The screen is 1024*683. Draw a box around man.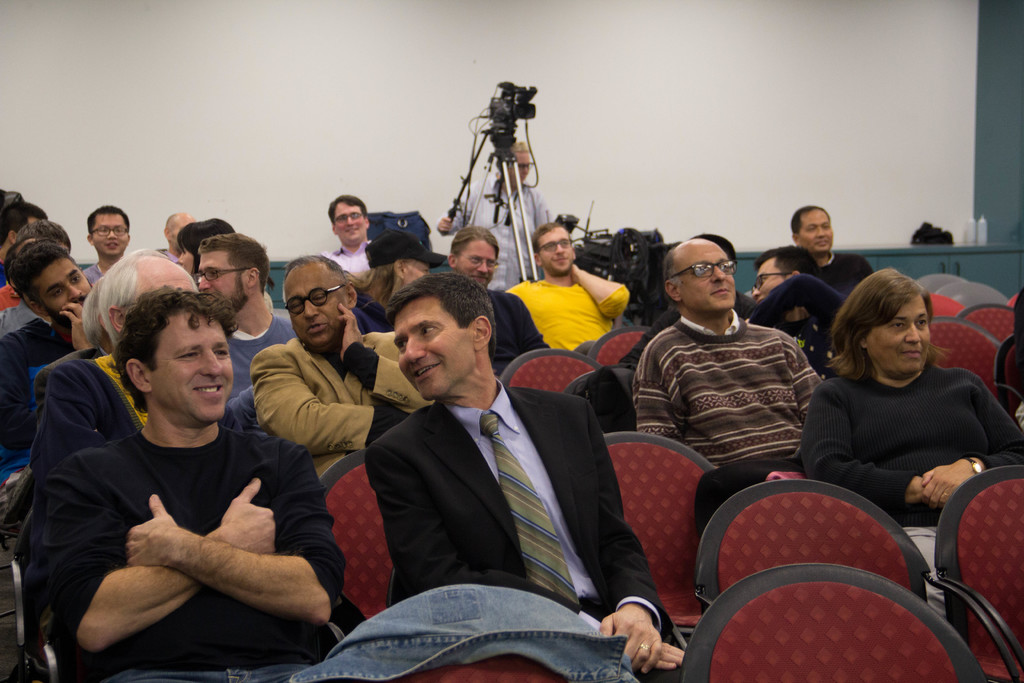
l=504, t=220, r=627, b=351.
